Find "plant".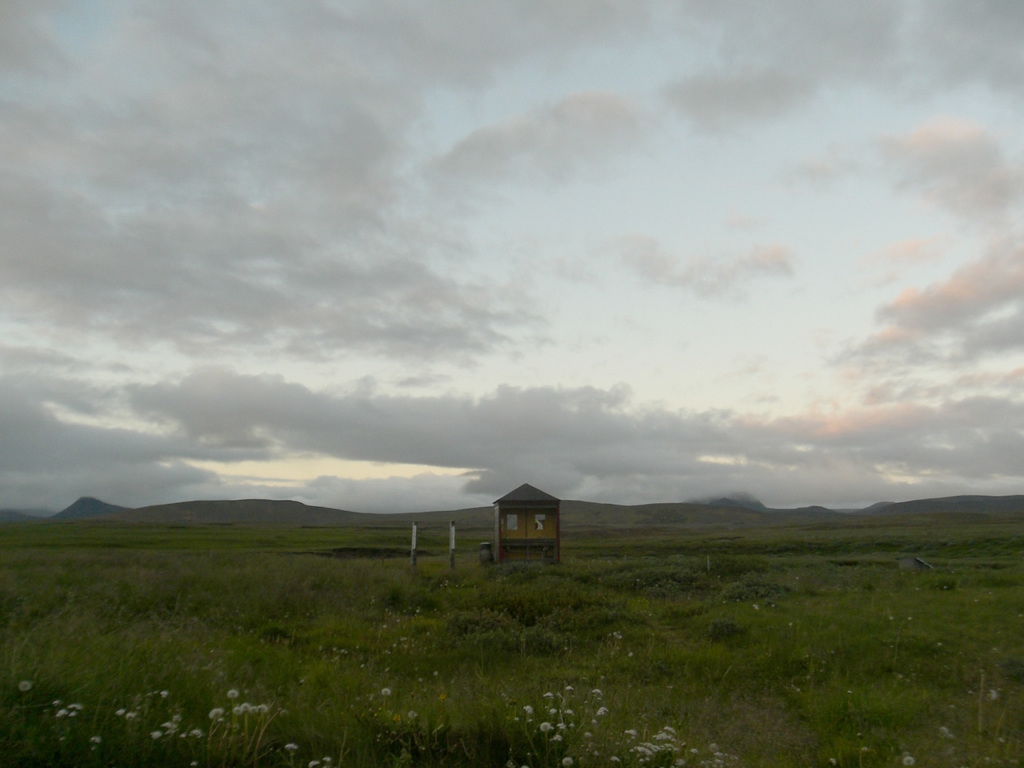
x1=107, y1=687, x2=202, y2=767.
